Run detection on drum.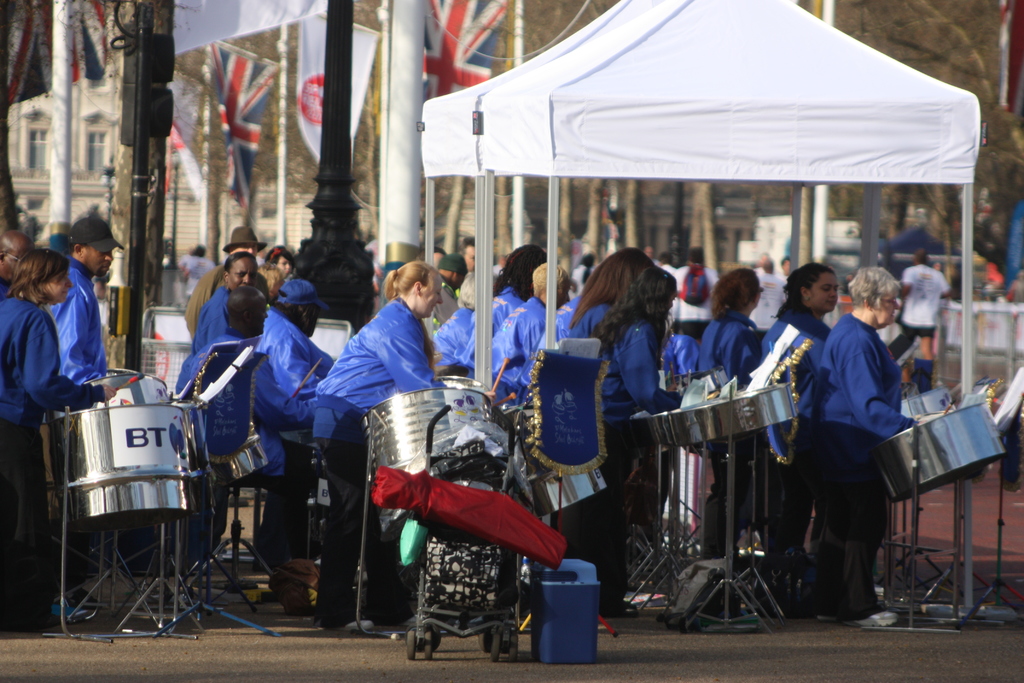
Result: 497,407,612,520.
